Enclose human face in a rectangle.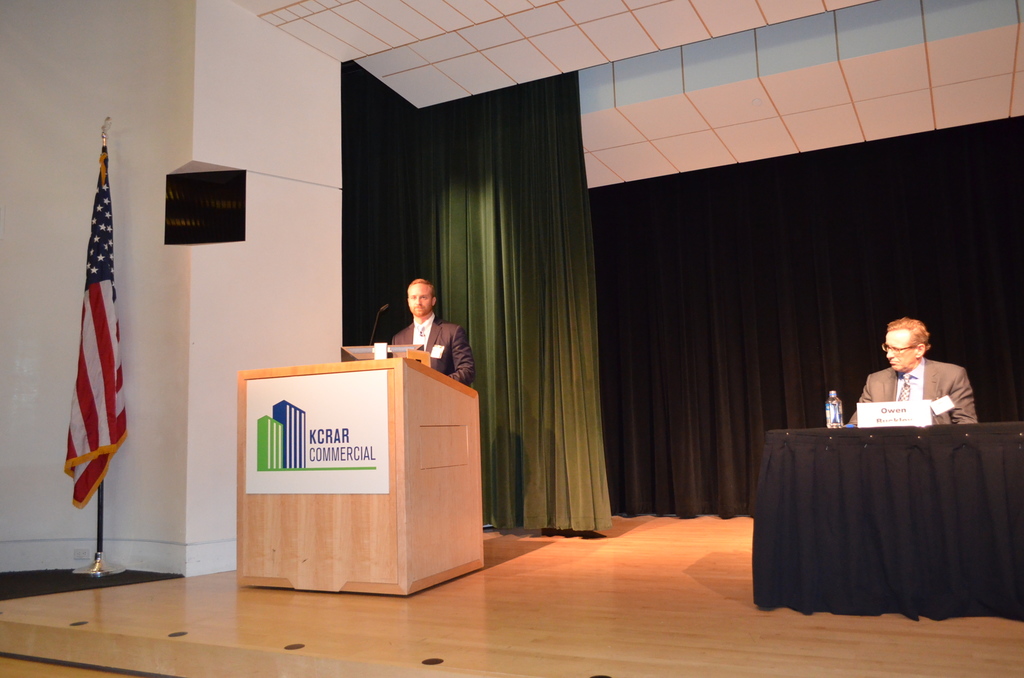
rect(406, 284, 434, 319).
